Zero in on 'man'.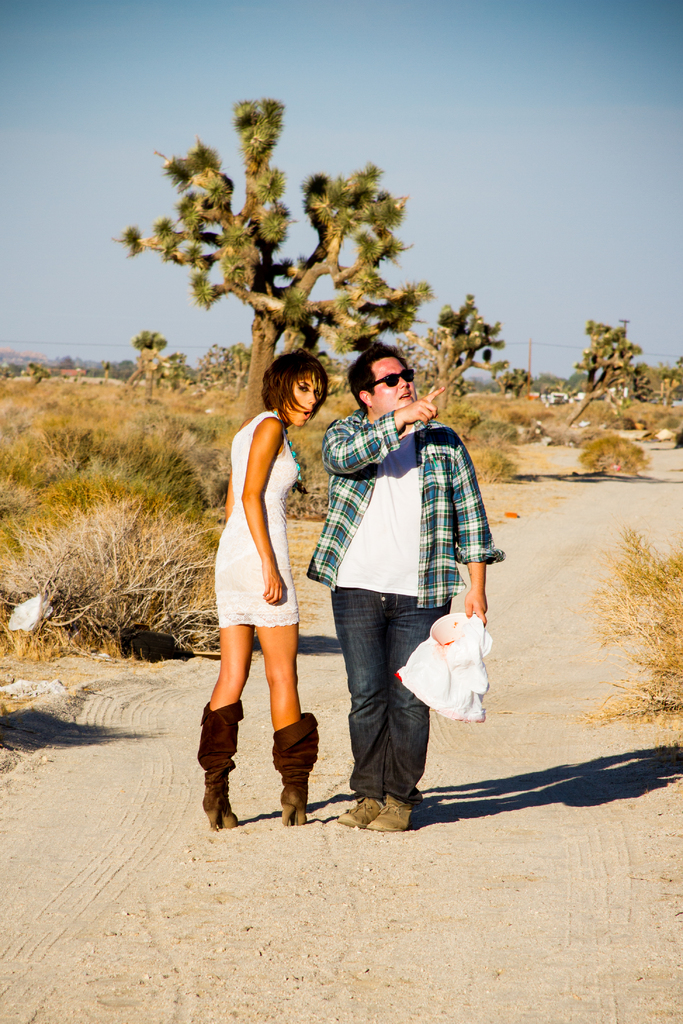
Zeroed in: x1=338 y1=340 x2=500 y2=836.
